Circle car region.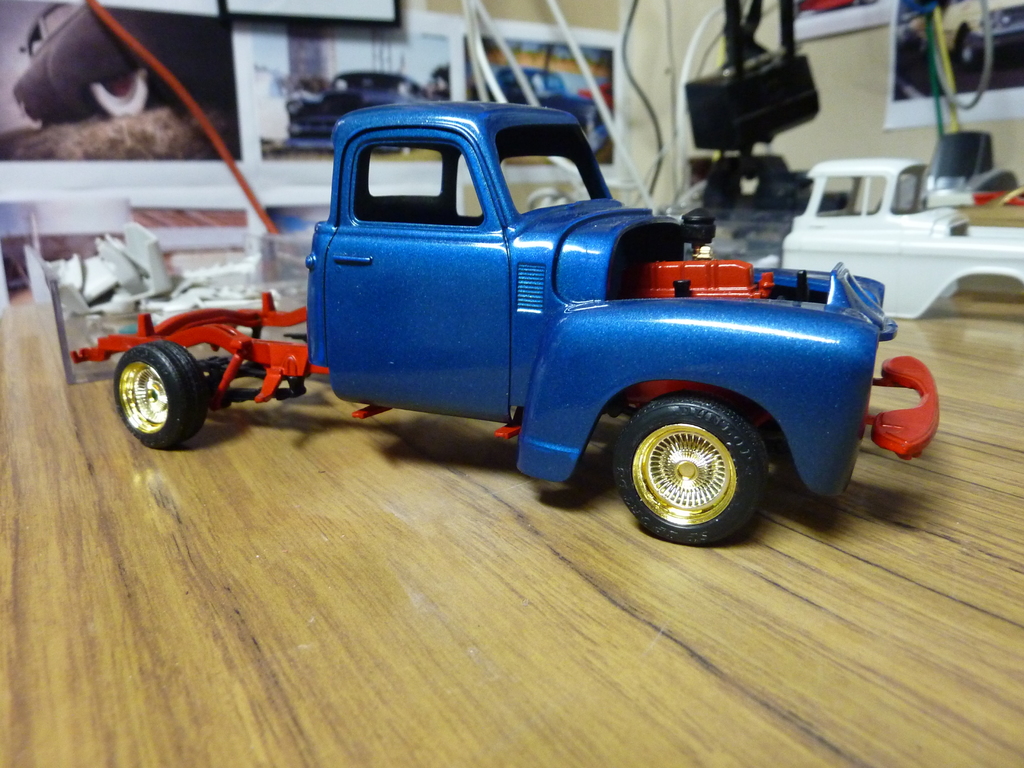
Region: 287:63:433:152.
